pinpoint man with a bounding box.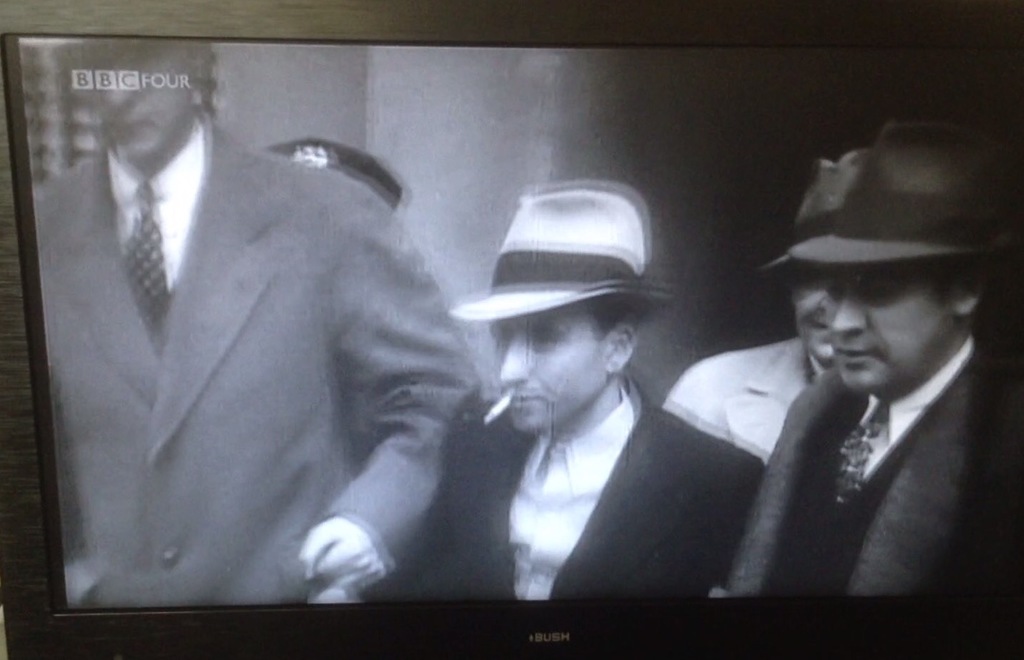
<box>31,40,480,602</box>.
